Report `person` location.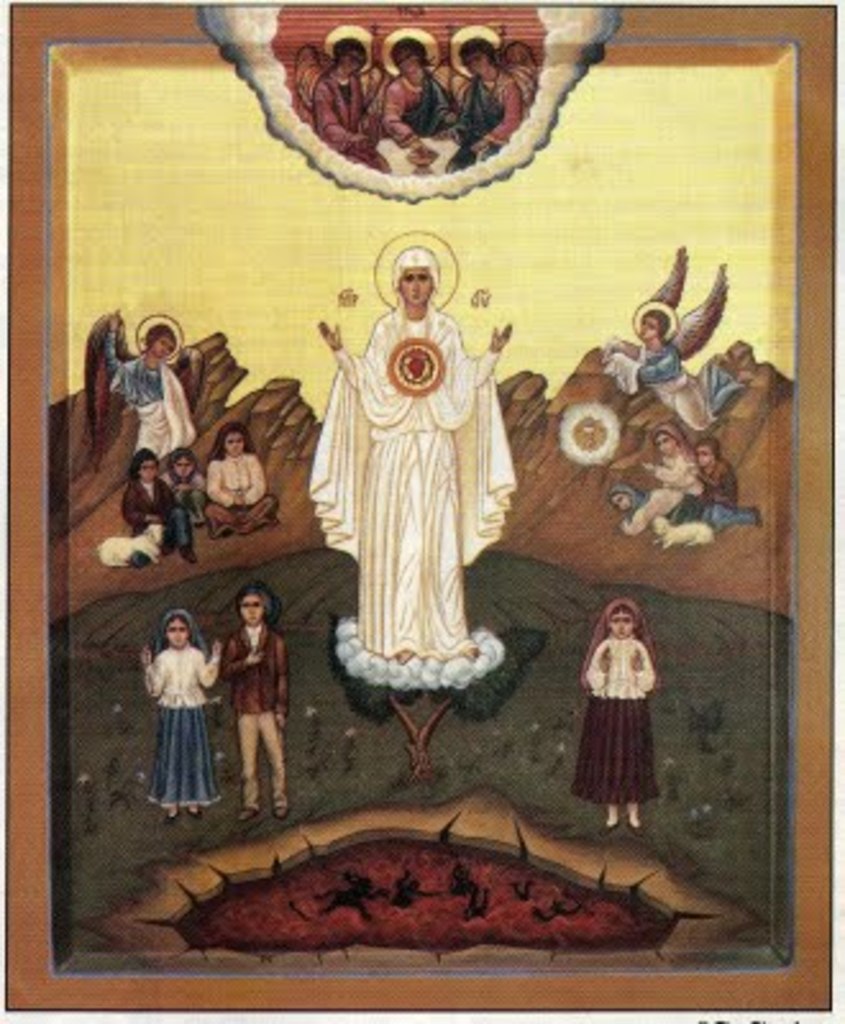
Report: (315,243,522,668).
